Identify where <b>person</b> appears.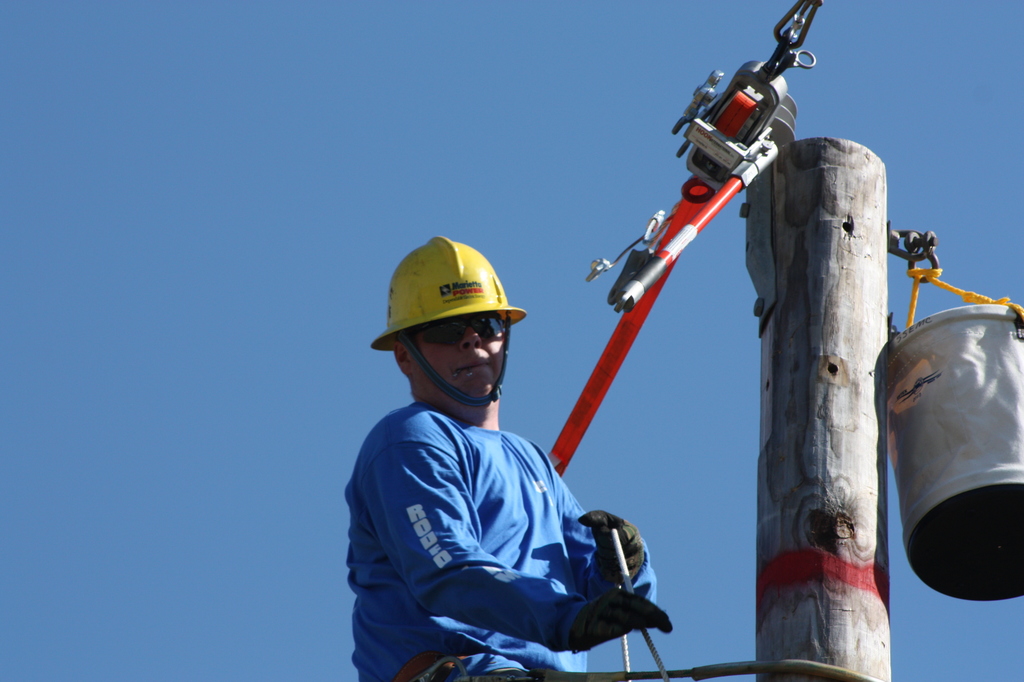
Appears at (x1=348, y1=239, x2=630, y2=669).
